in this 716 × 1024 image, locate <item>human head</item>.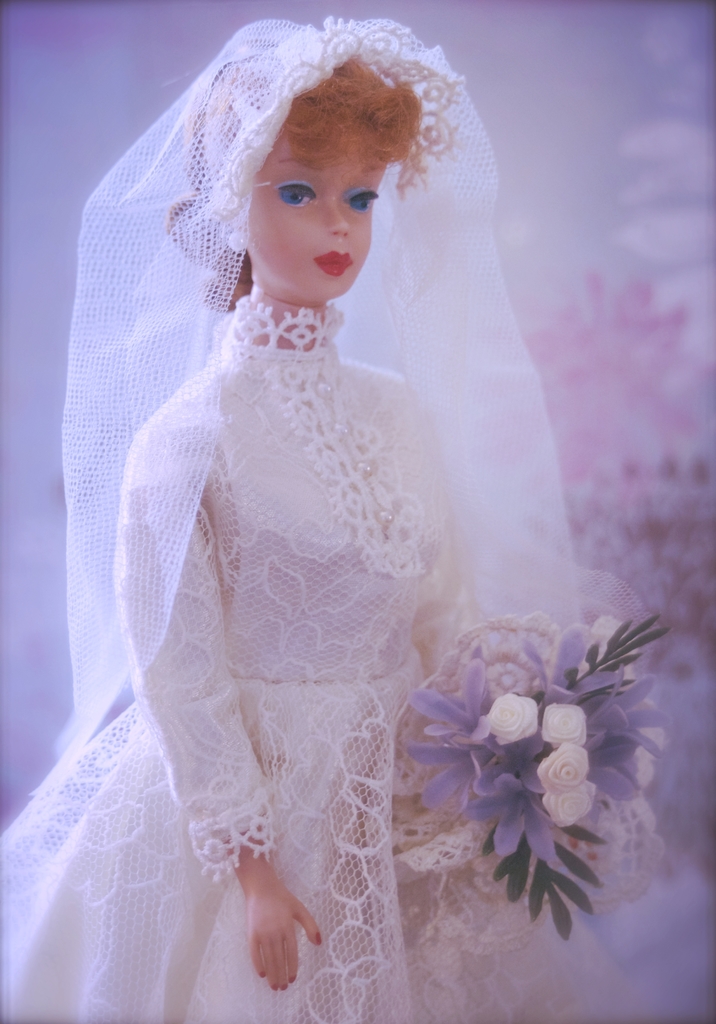
Bounding box: 166 20 447 295.
